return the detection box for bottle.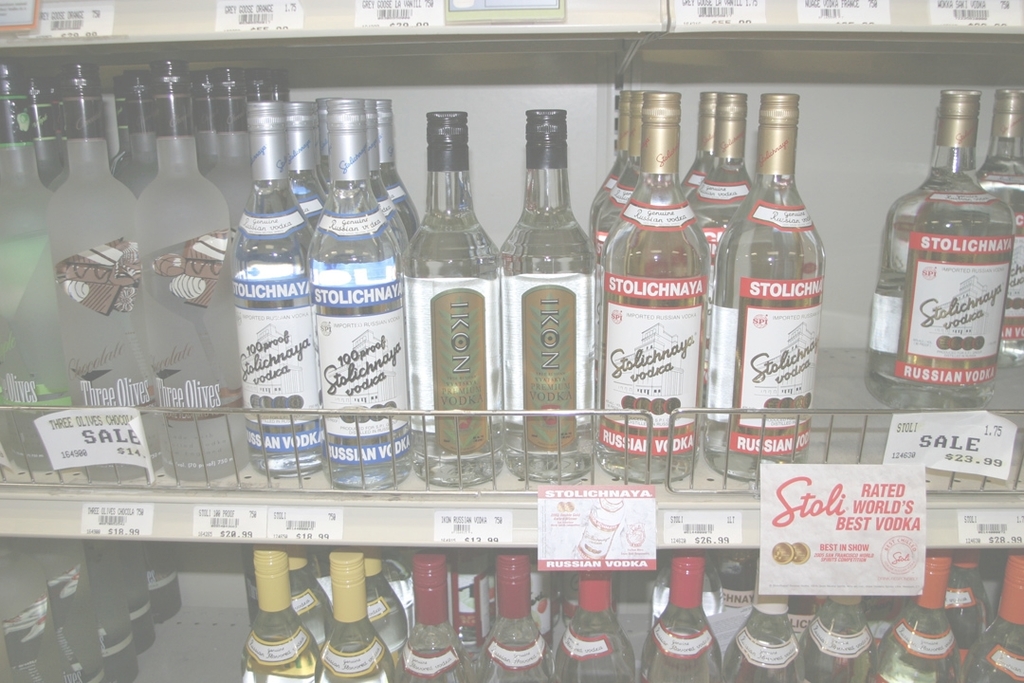
[x1=636, y1=544, x2=734, y2=681].
